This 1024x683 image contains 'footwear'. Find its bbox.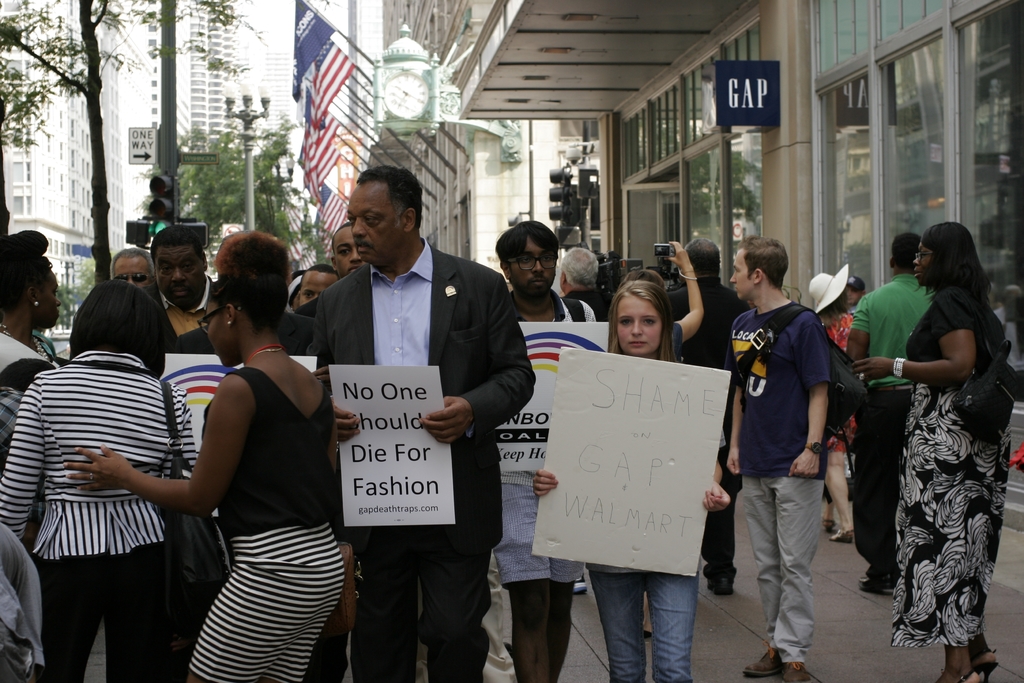
961, 653, 996, 682.
